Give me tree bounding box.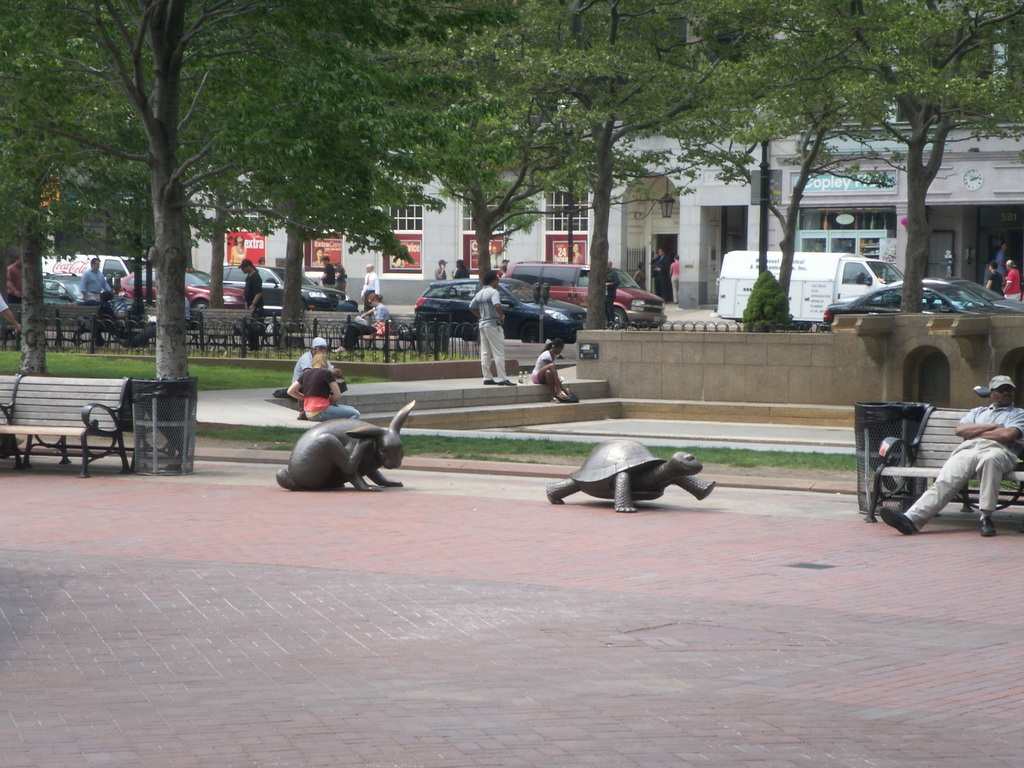
detection(276, 204, 307, 331).
